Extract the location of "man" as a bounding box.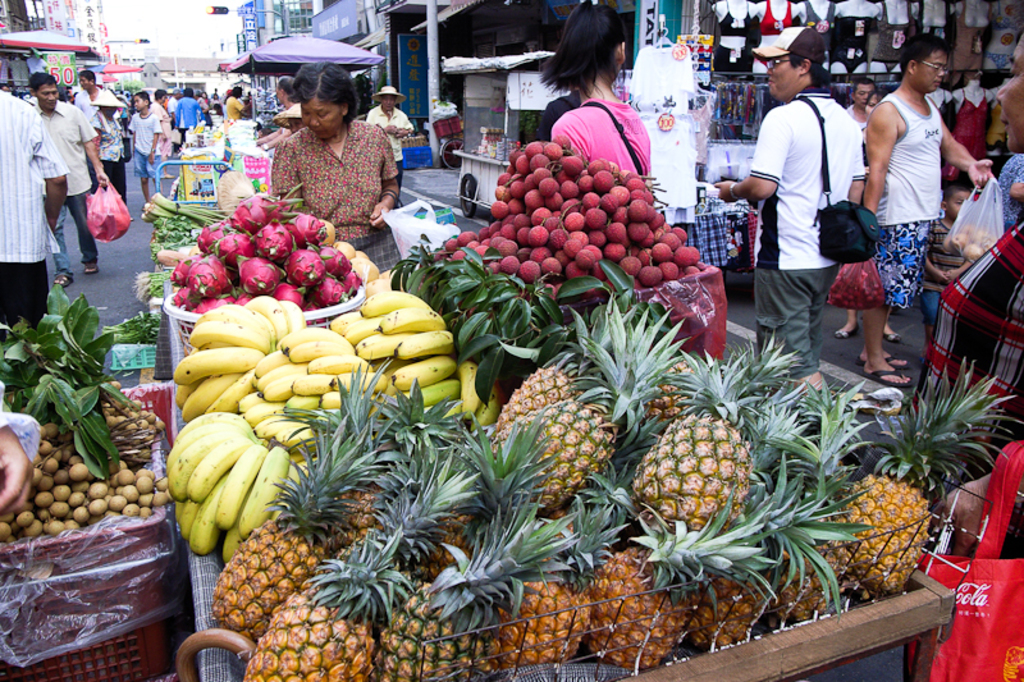
[29,68,110,289].
